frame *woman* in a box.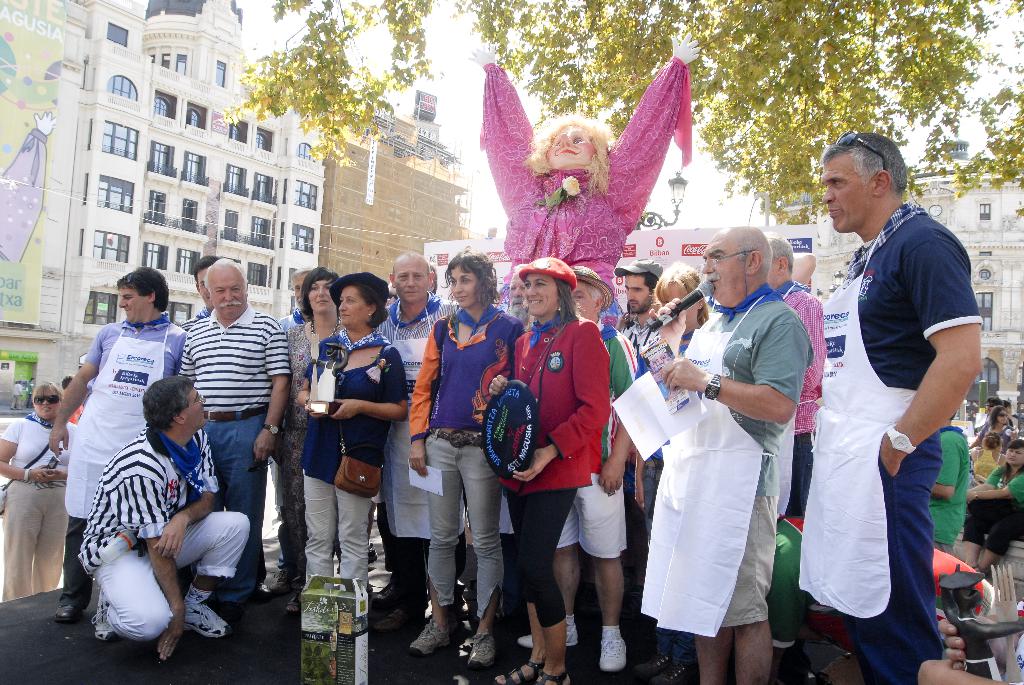
<box>630,265,710,684</box>.
